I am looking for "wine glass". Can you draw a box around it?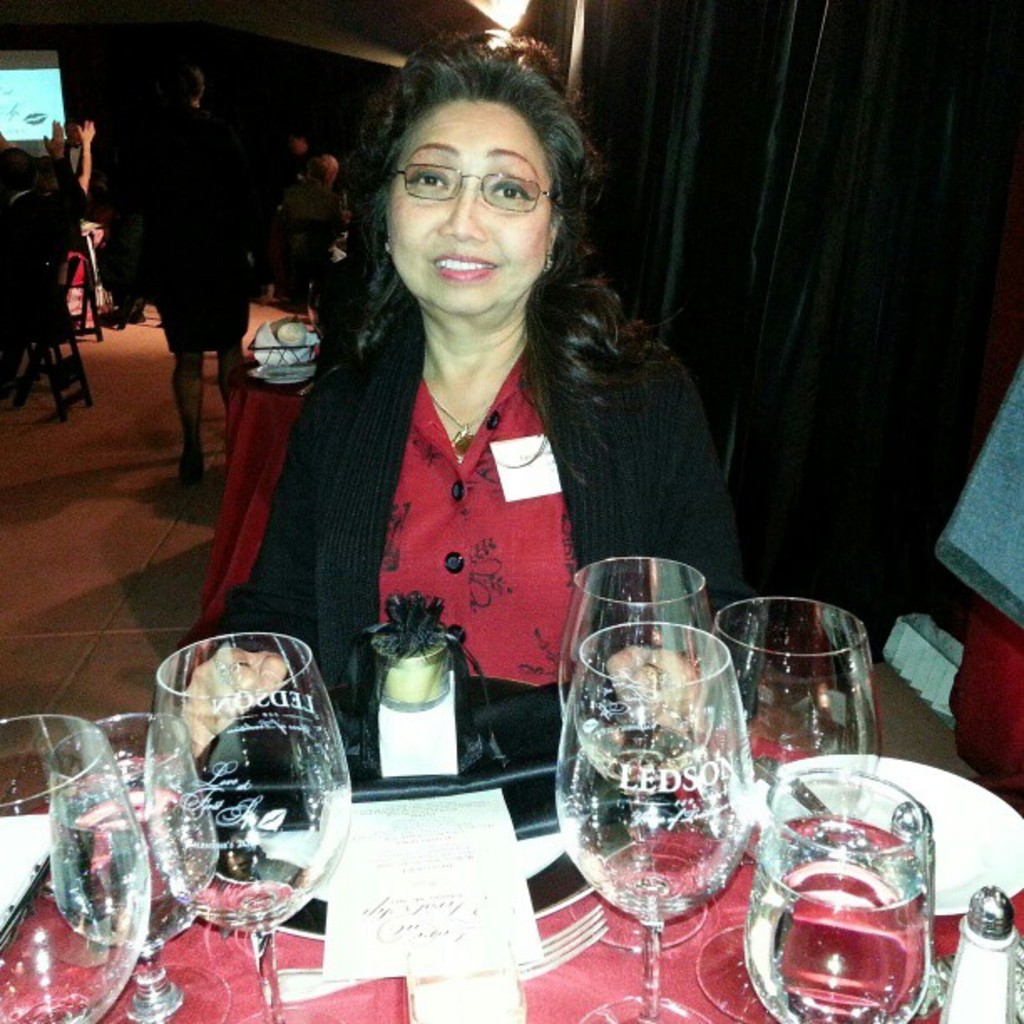
Sure, the bounding box is <bbox>144, 631, 350, 1022</bbox>.
